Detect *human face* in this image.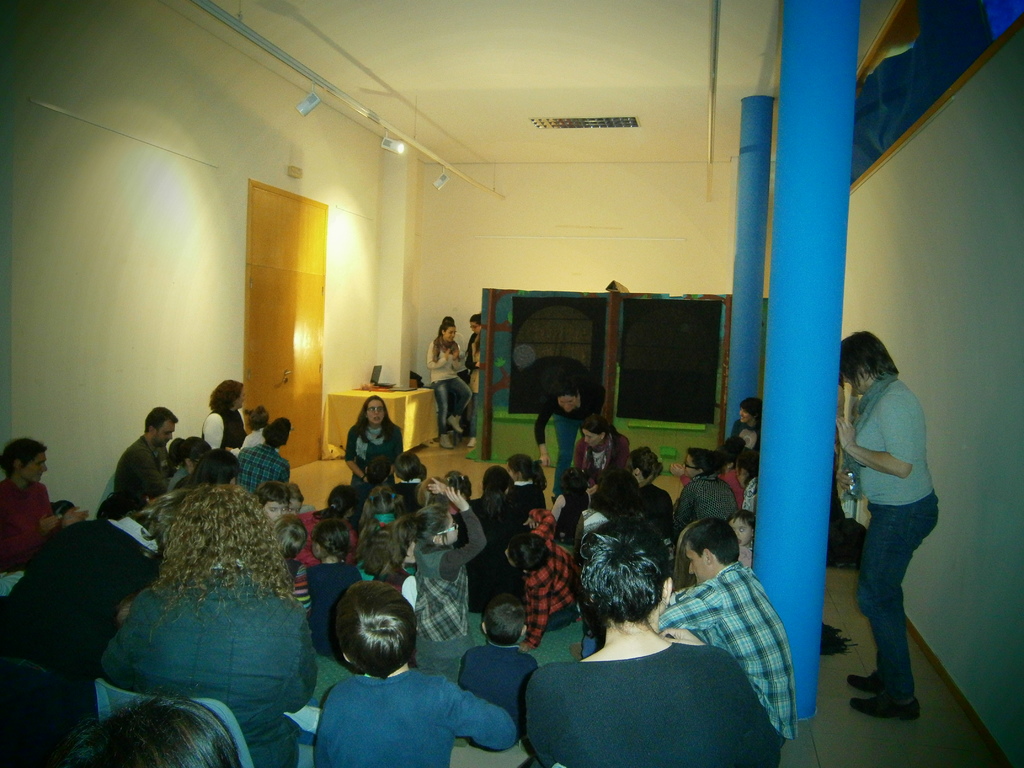
Detection: {"x1": 365, "y1": 401, "x2": 383, "y2": 427}.
